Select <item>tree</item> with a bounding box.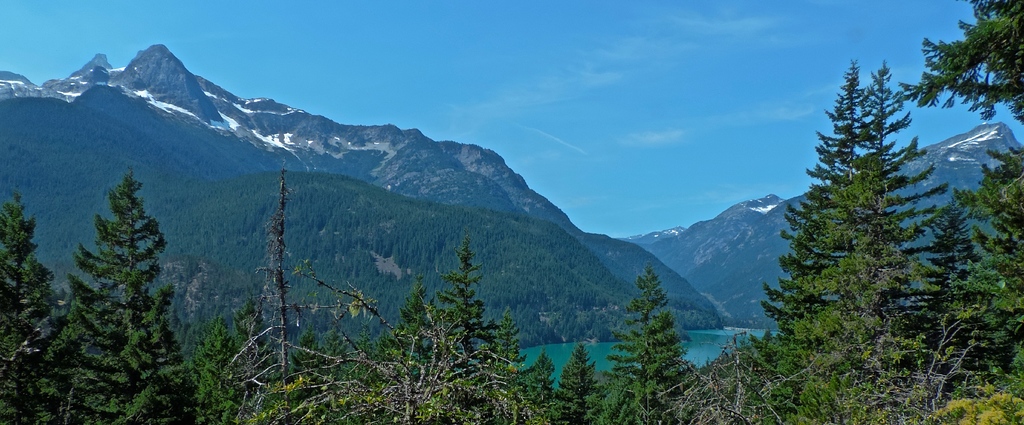
x1=431 y1=215 x2=491 y2=367.
